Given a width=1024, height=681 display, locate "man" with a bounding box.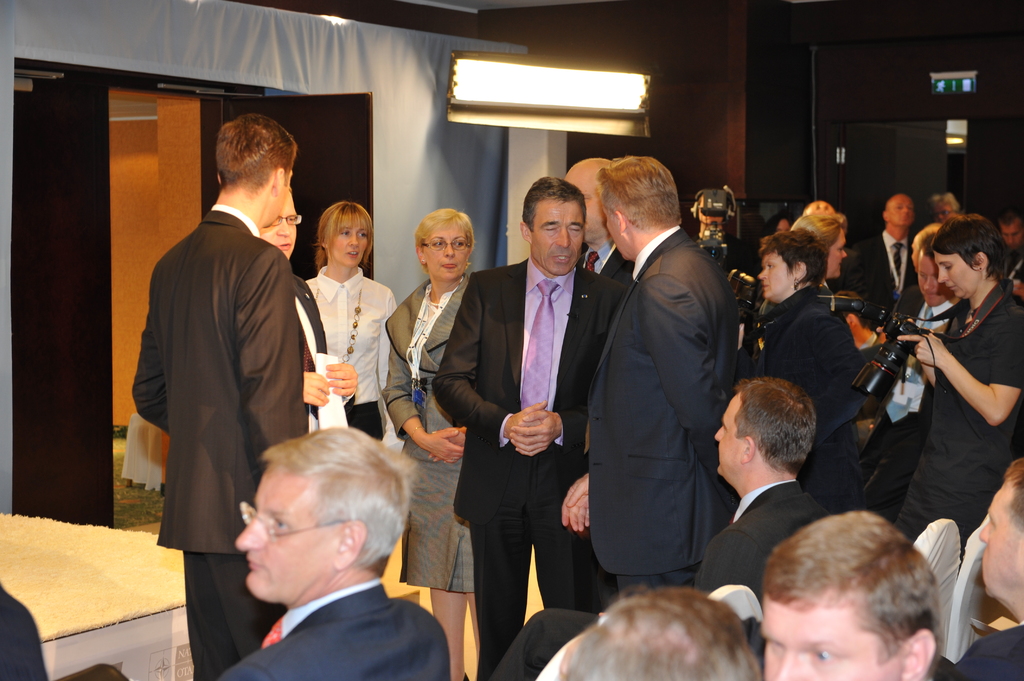
Located: {"left": 211, "top": 425, "right": 451, "bottom": 680}.
